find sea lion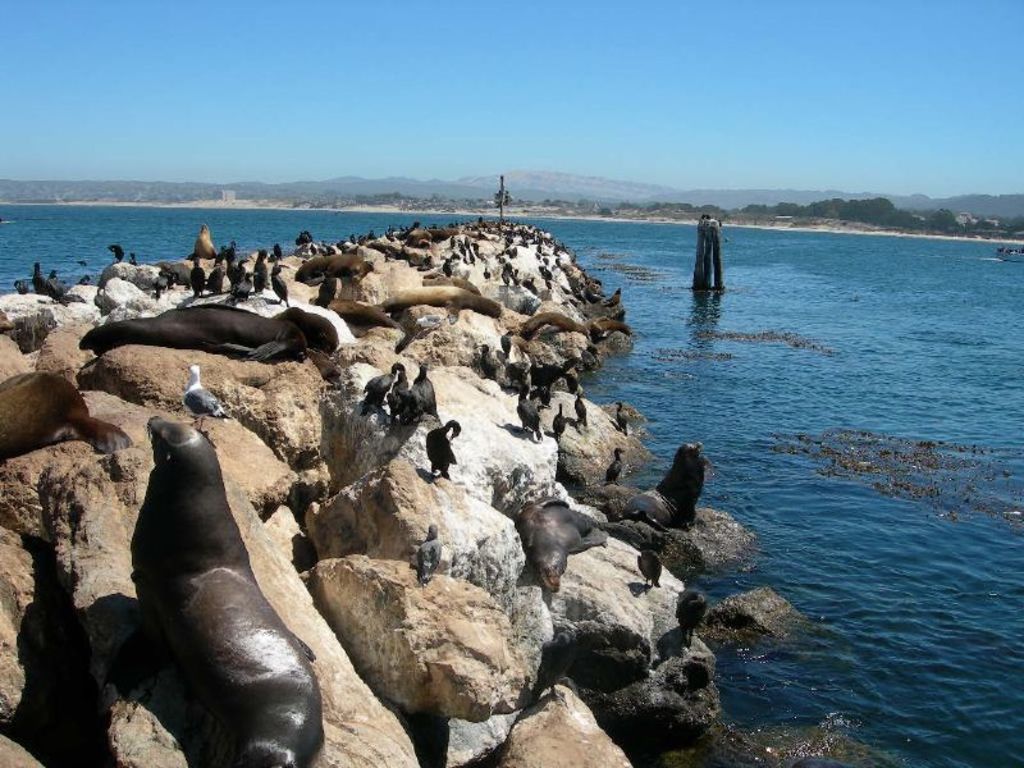
l=64, t=308, r=310, b=365
